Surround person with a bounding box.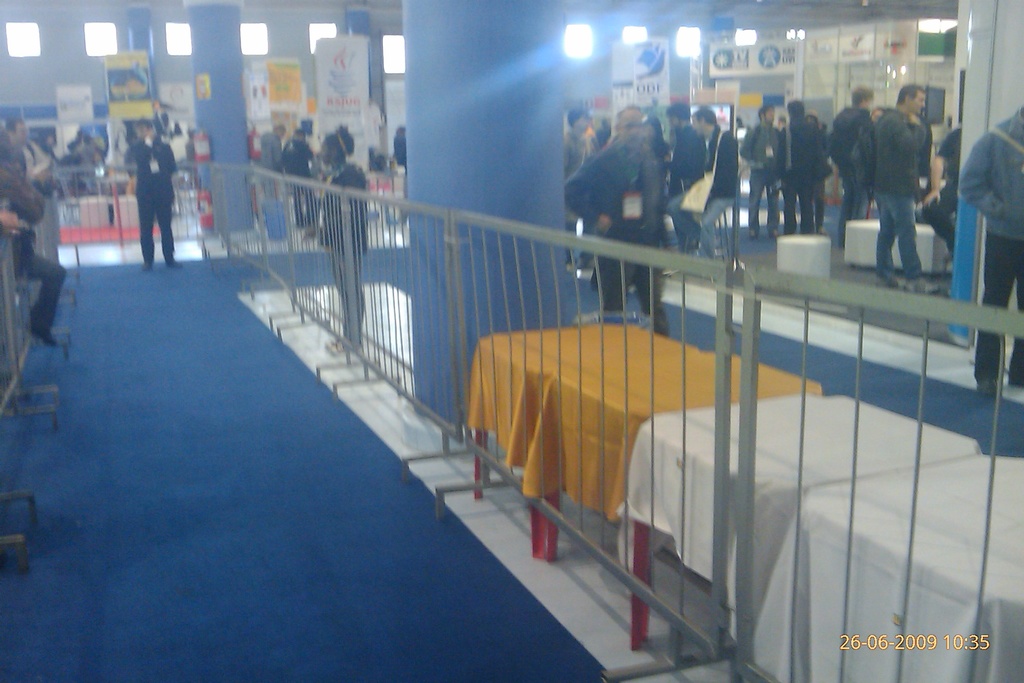
box(863, 92, 894, 126).
